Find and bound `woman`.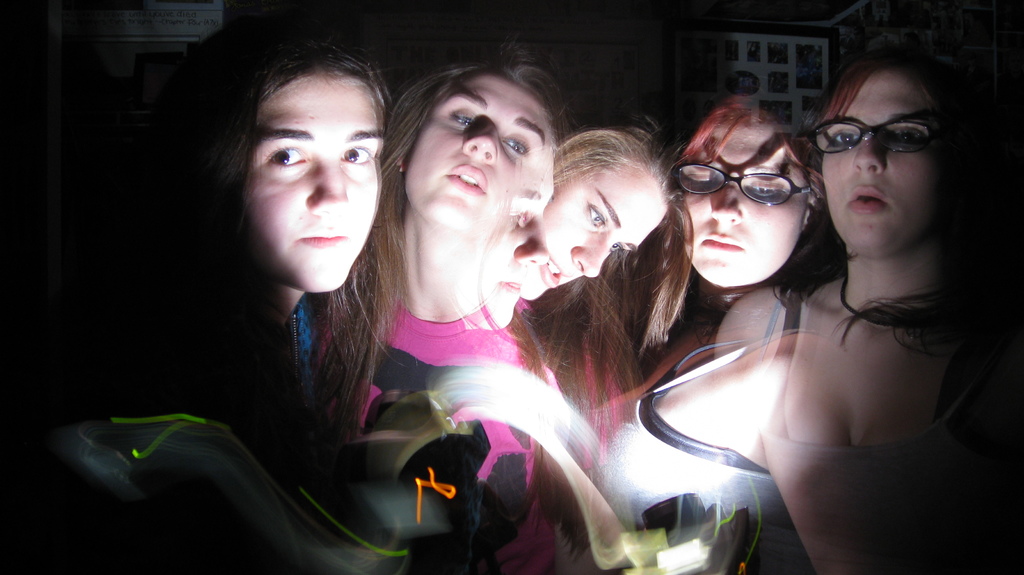
Bound: region(175, 36, 397, 450).
